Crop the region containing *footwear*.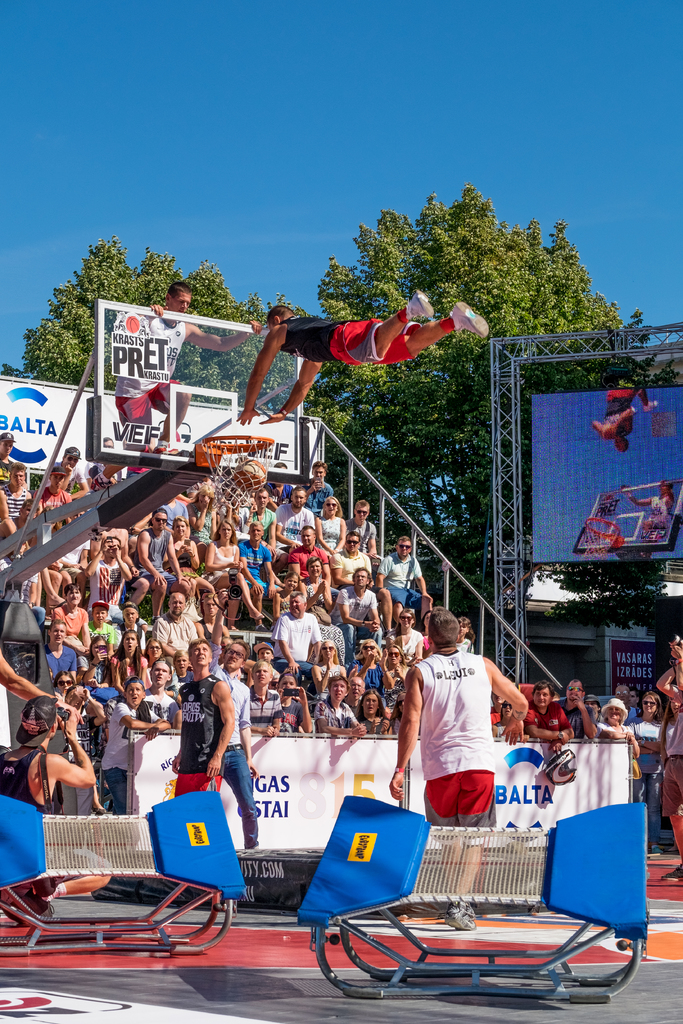
Crop region: <box>254,623,273,636</box>.
